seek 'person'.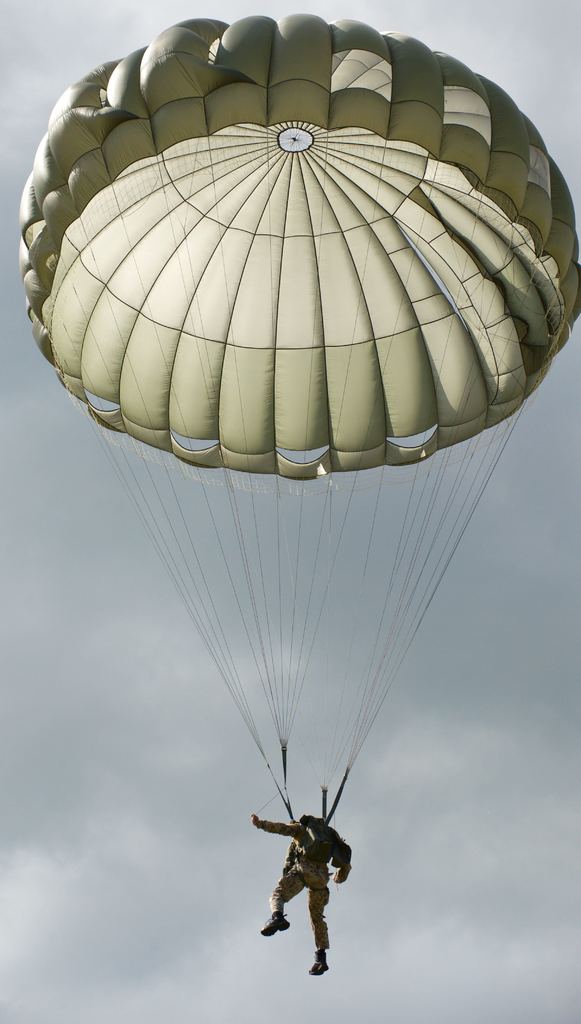
(left=248, top=811, right=358, bottom=981).
